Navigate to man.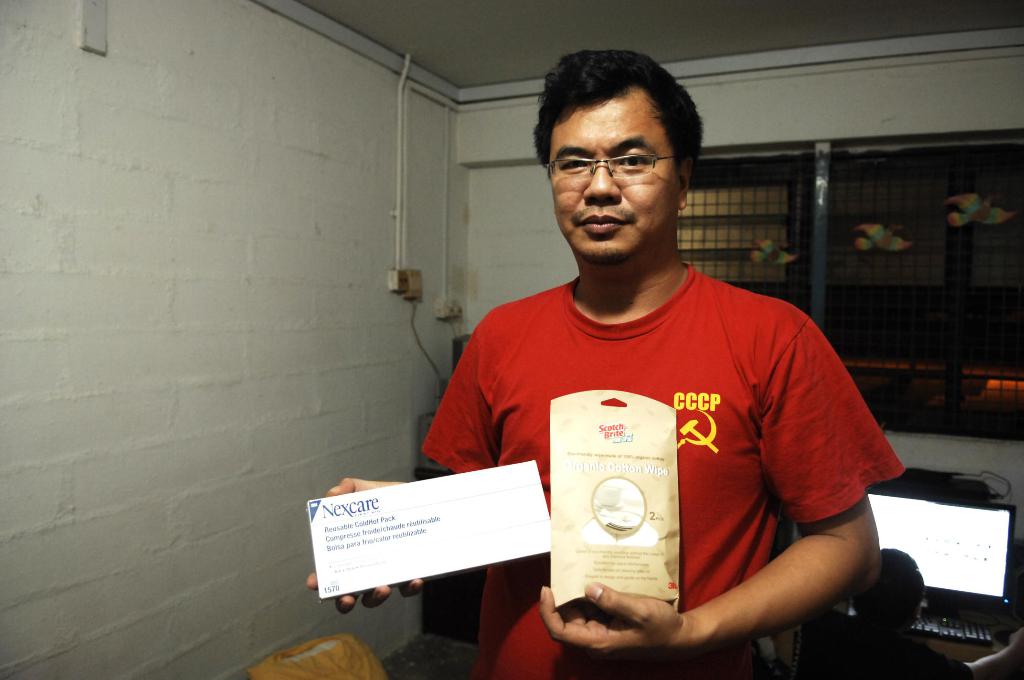
Navigation target: 444/76/914/673.
